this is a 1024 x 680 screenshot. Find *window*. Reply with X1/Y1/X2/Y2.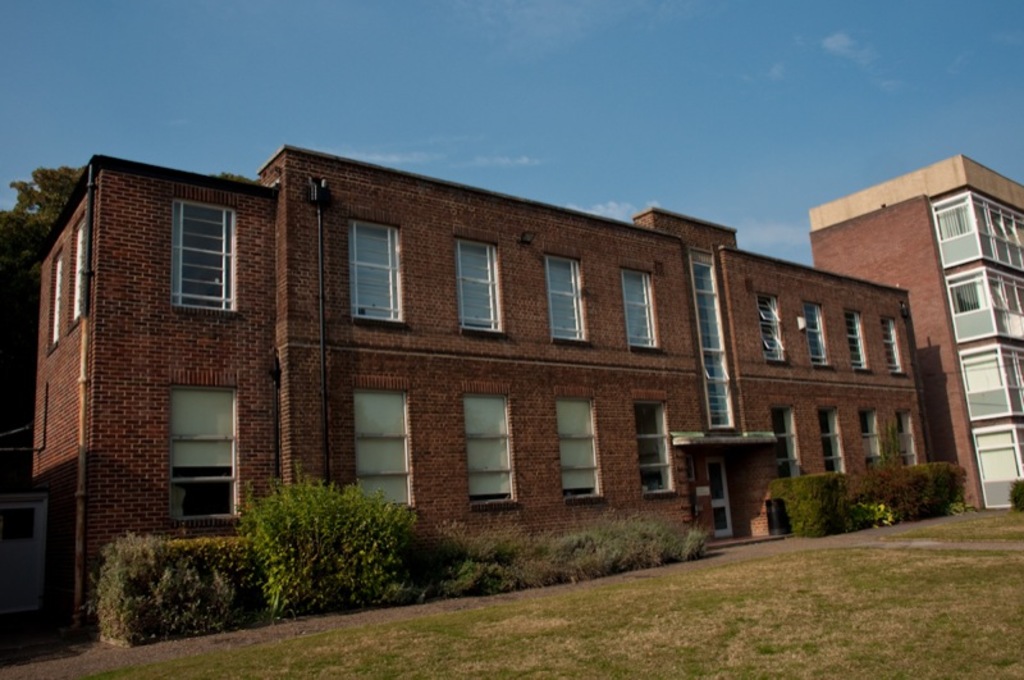
559/398/595/501.
